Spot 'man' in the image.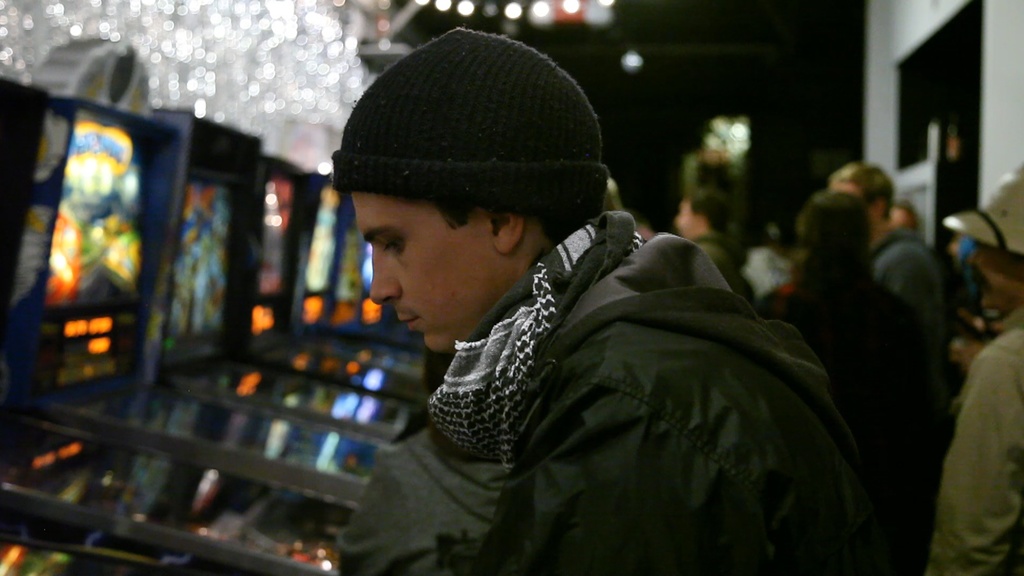
'man' found at box=[675, 189, 757, 301].
